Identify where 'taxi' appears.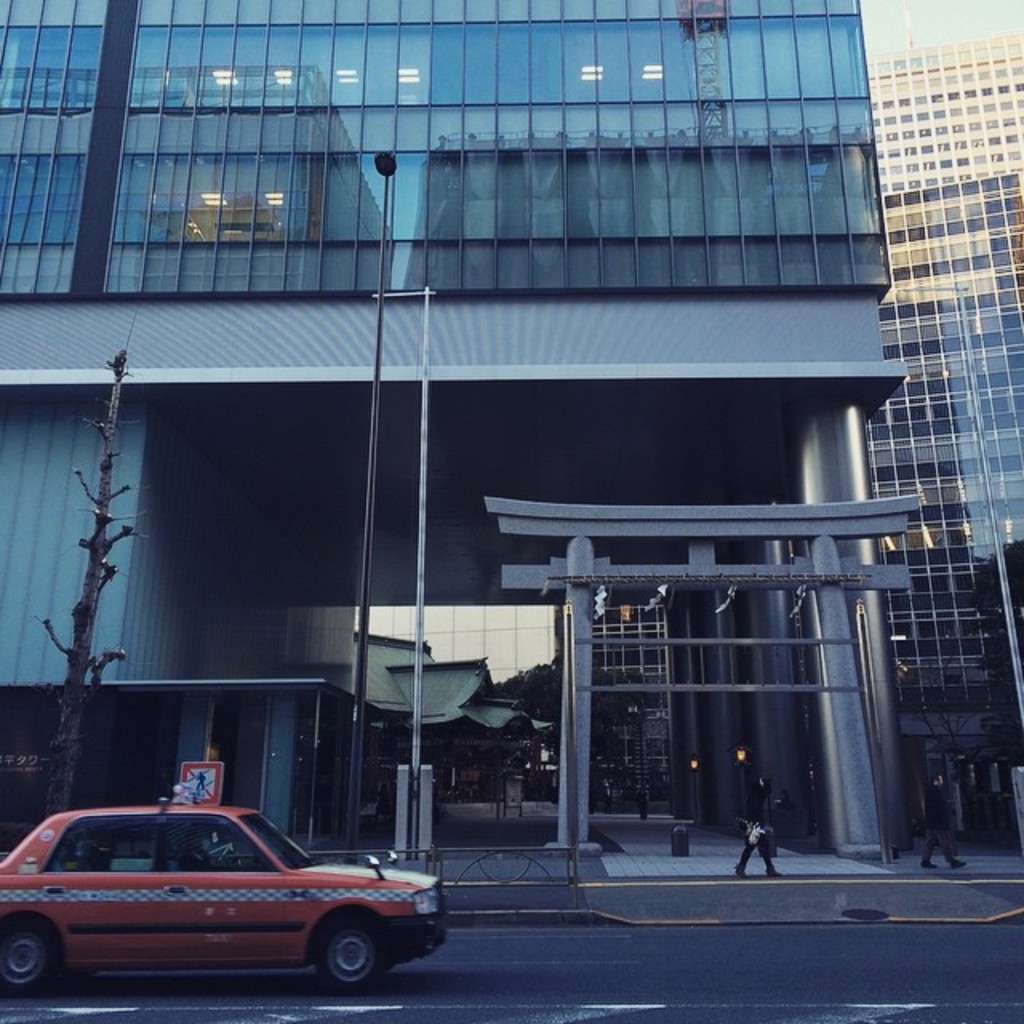
Appears at (0, 782, 459, 997).
